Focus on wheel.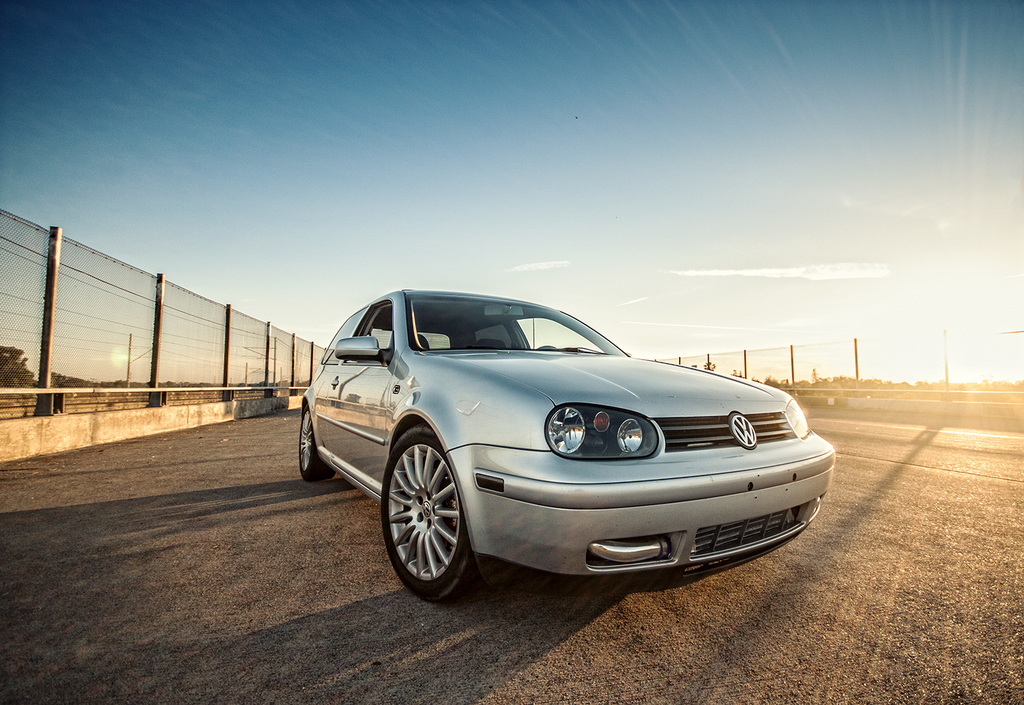
Focused at <bbox>380, 426, 483, 603</bbox>.
